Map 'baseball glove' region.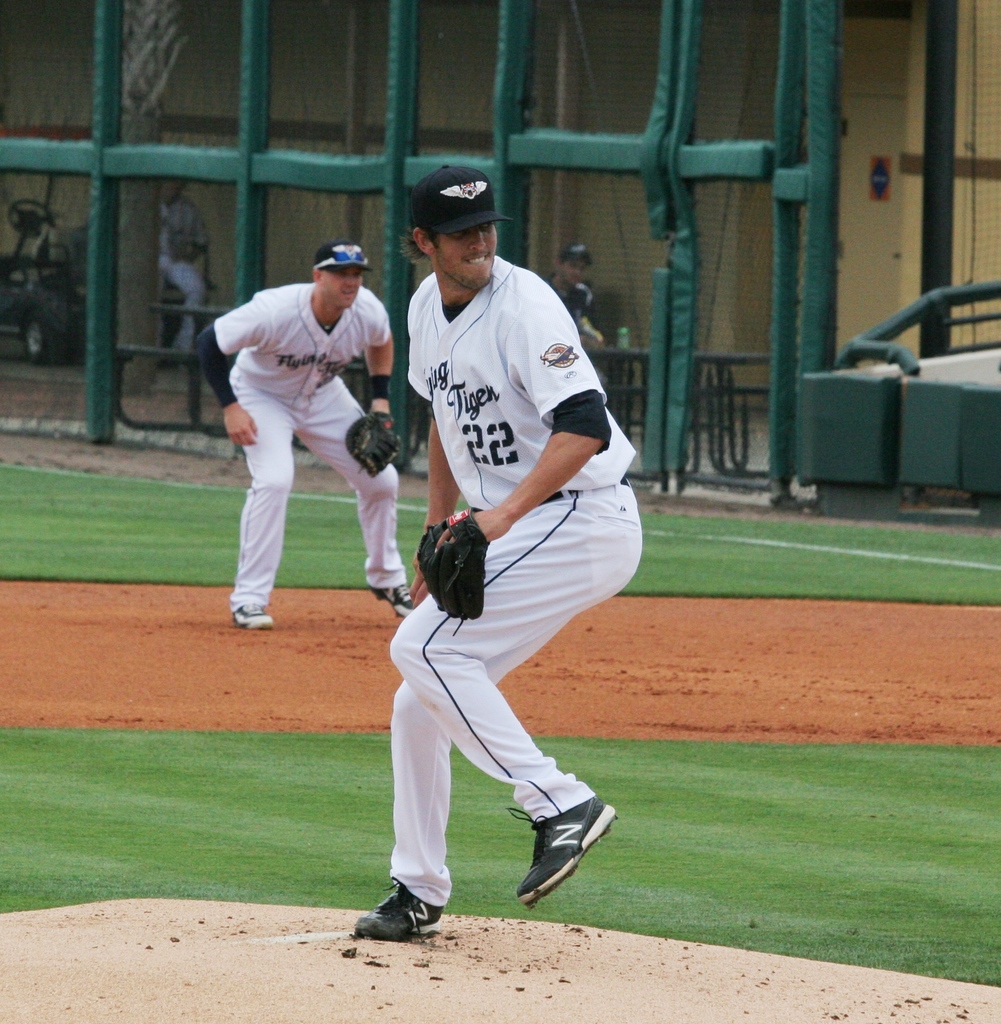
Mapped to (left=419, top=506, right=492, bottom=635).
